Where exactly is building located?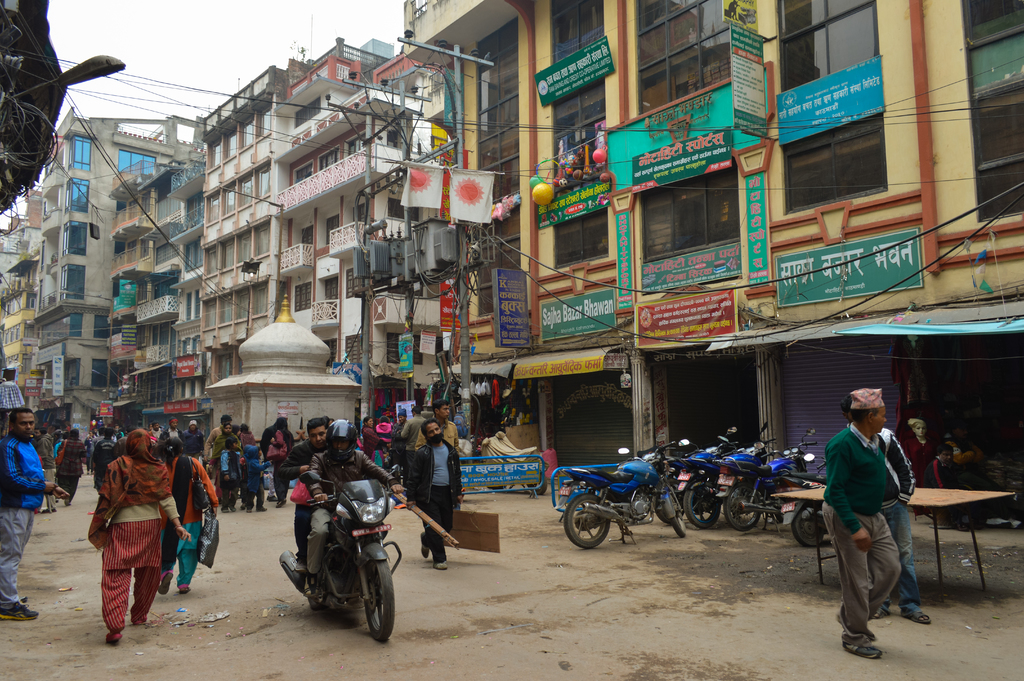
Its bounding box is bbox=[139, 209, 194, 413].
